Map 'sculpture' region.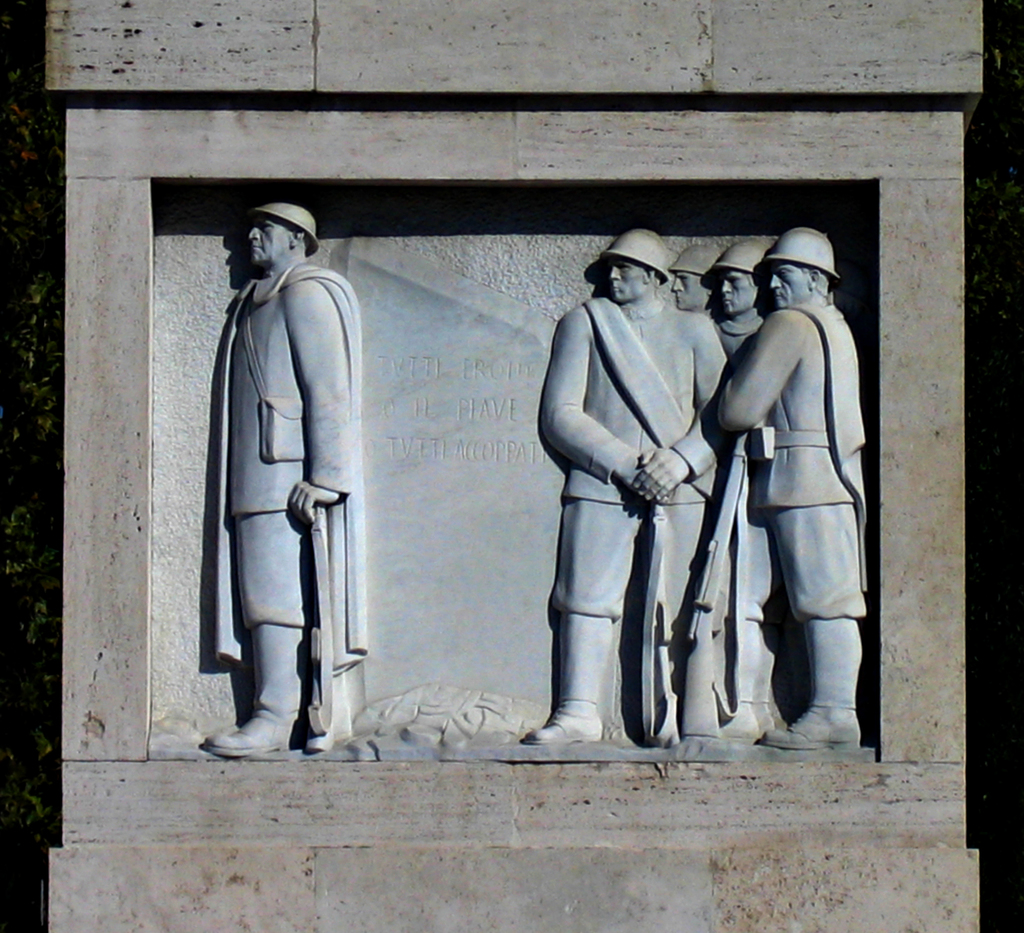
Mapped to pyautogui.locateOnScreen(661, 241, 728, 745).
